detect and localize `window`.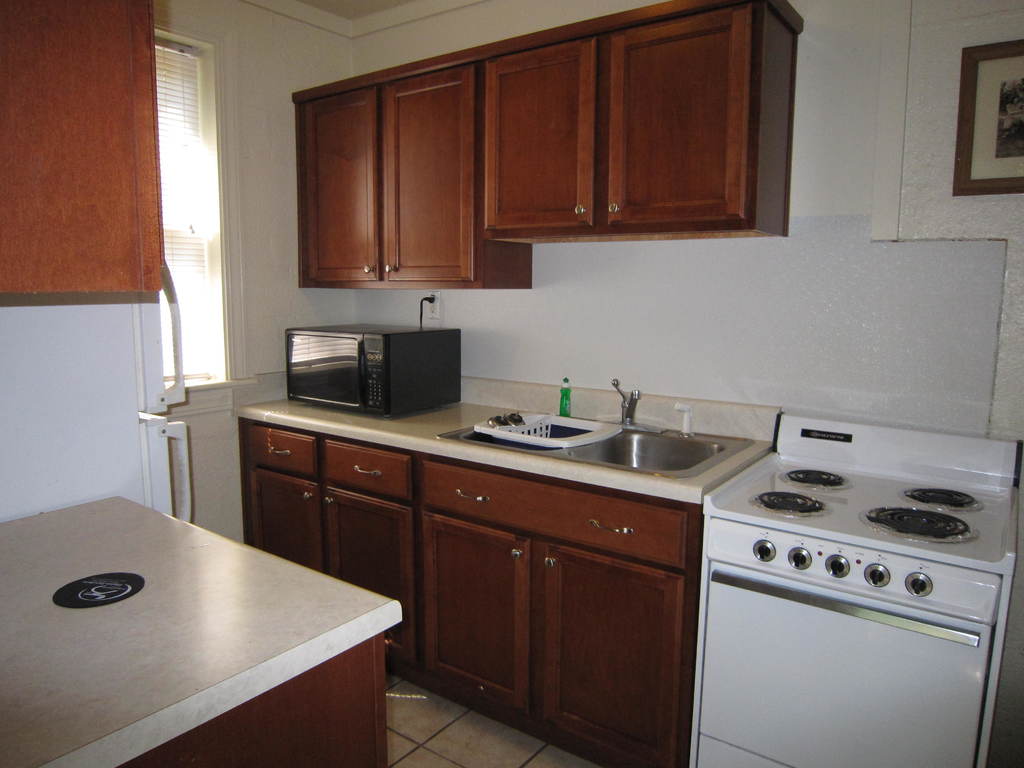
Localized at Rect(138, 26, 231, 380).
